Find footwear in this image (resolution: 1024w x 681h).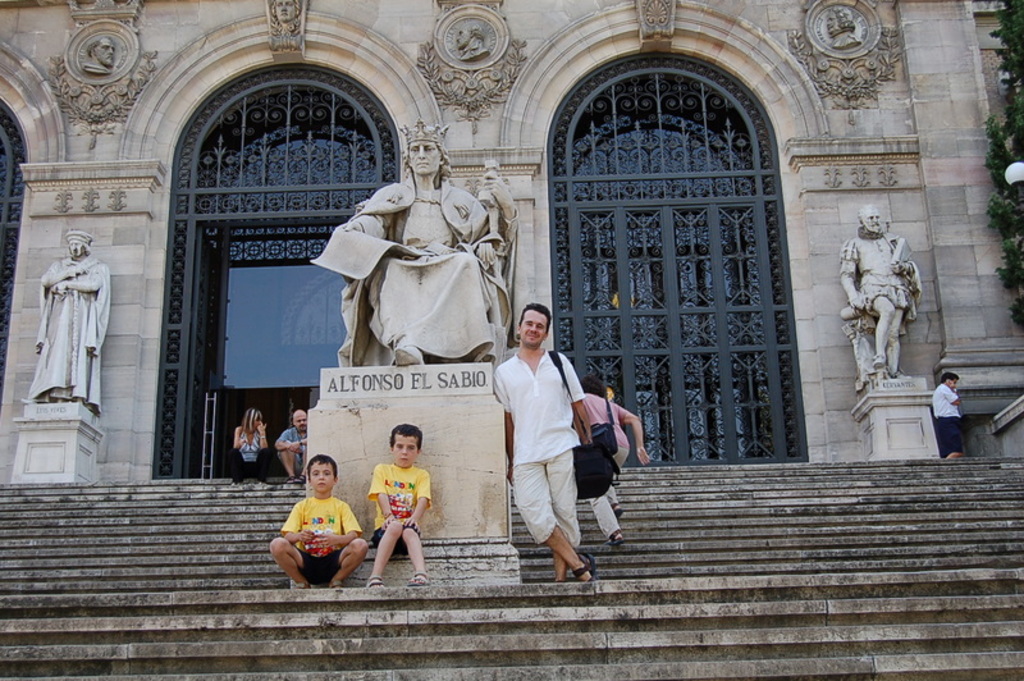
{"left": 370, "top": 580, "right": 385, "bottom": 588}.
